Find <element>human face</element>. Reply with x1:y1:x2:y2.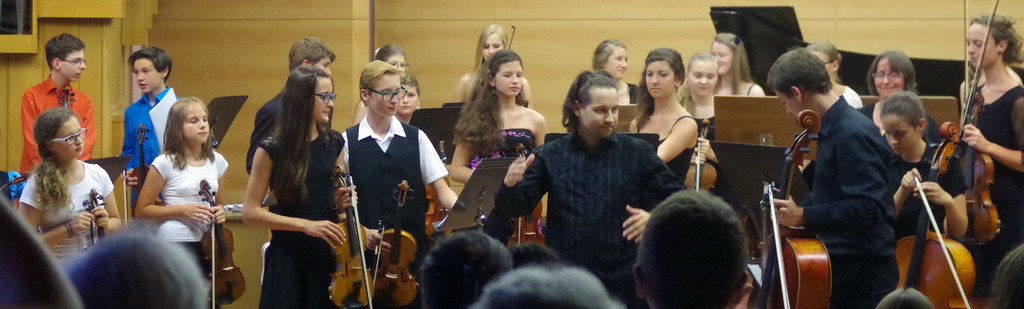
57:118:87:160.
